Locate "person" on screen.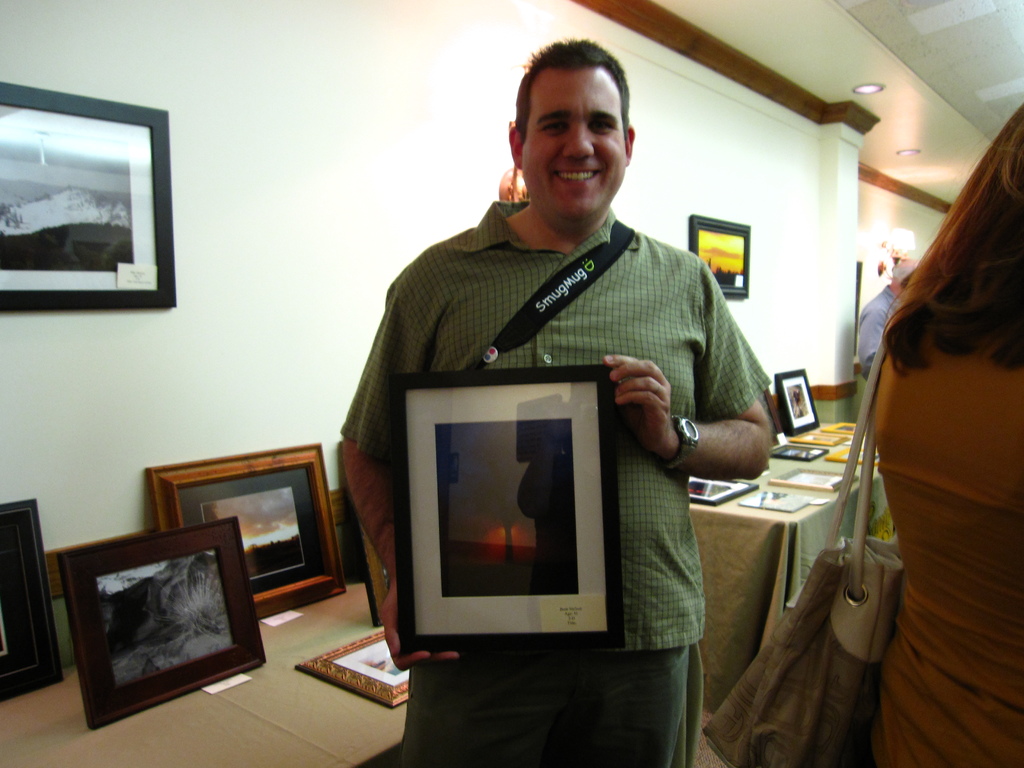
On screen at {"left": 856, "top": 118, "right": 1021, "bottom": 685}.
